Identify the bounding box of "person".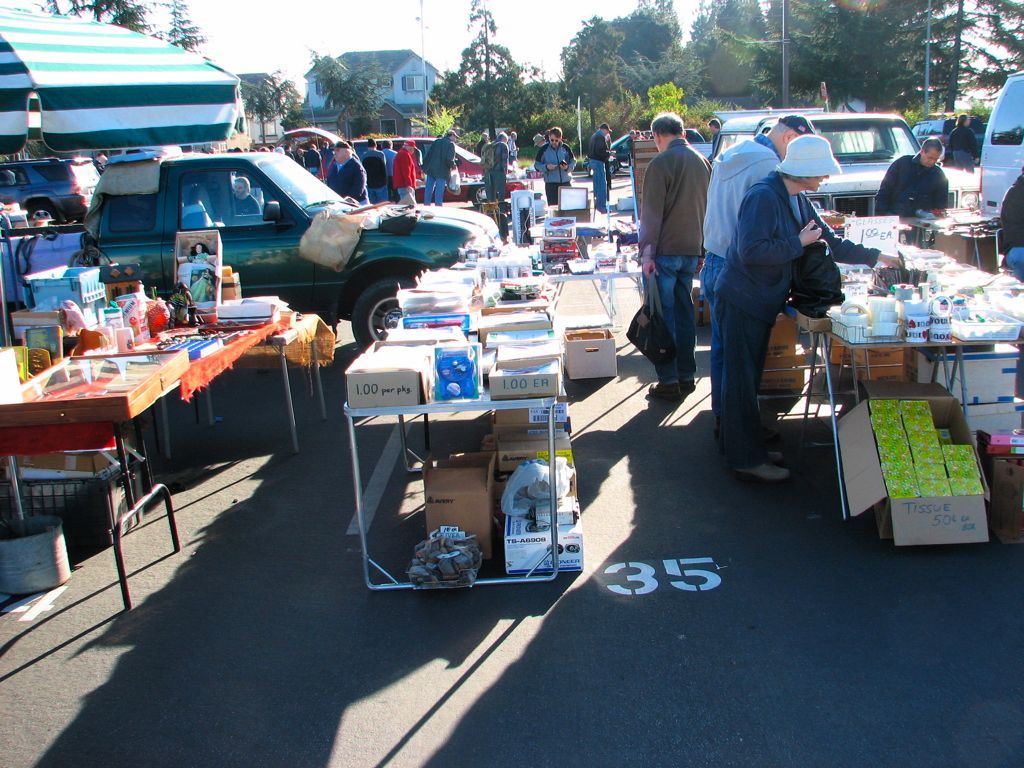
l=424, t=130, r=459, b=205.
